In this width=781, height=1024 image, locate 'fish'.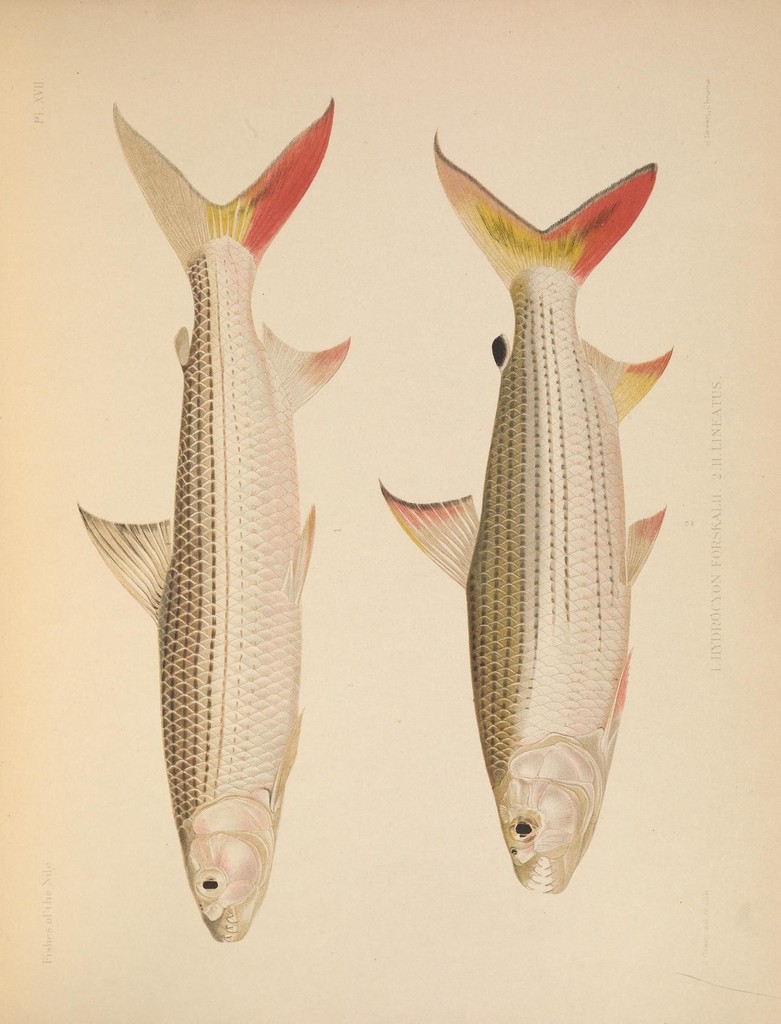
Bounding box: {"left": 68, "top": 63, "right": 350, "bottom": 921}.
